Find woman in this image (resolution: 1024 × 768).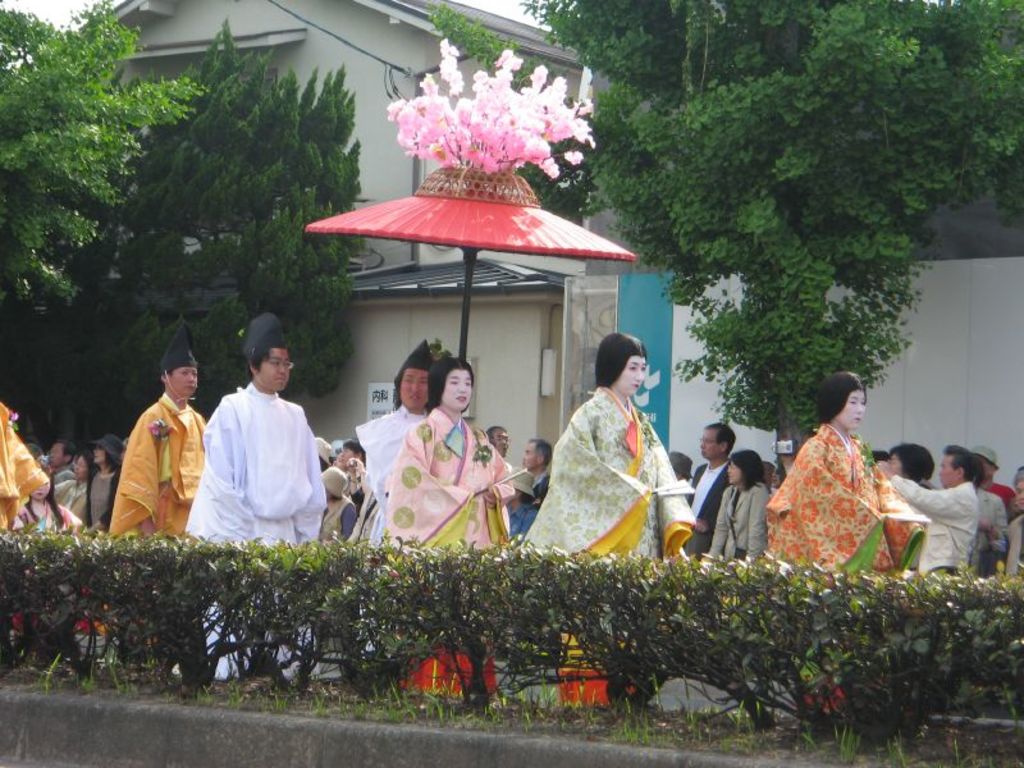
rect(52, 453, 92, 520).
